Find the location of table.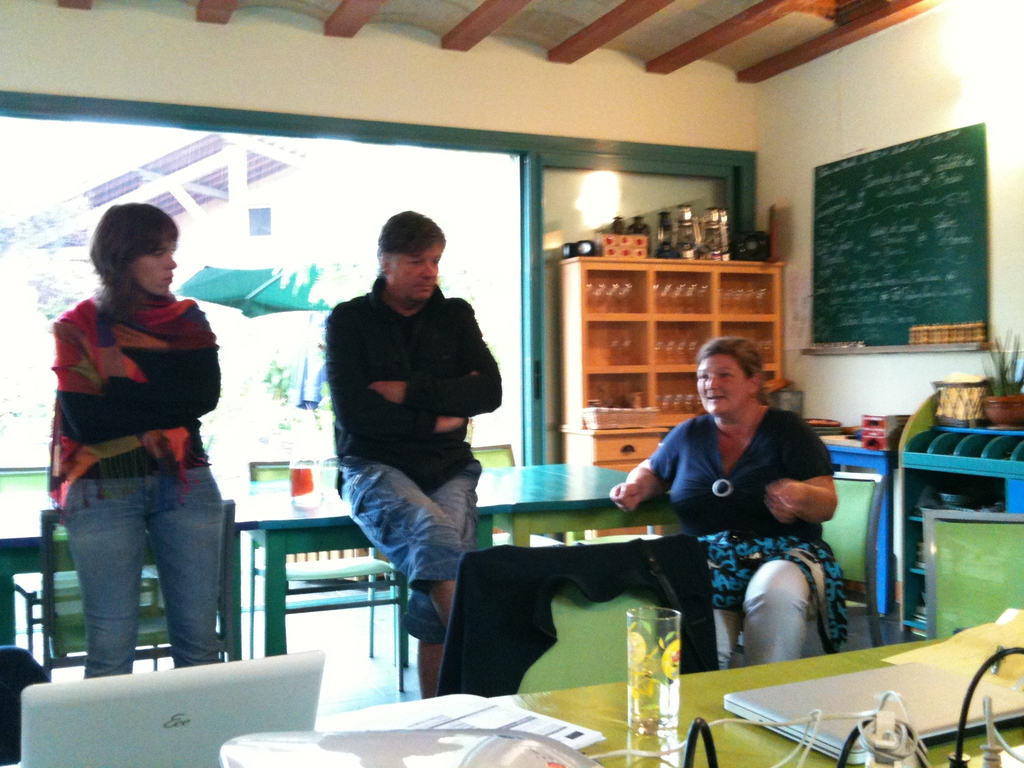
Location: 0:634:1023:767.
